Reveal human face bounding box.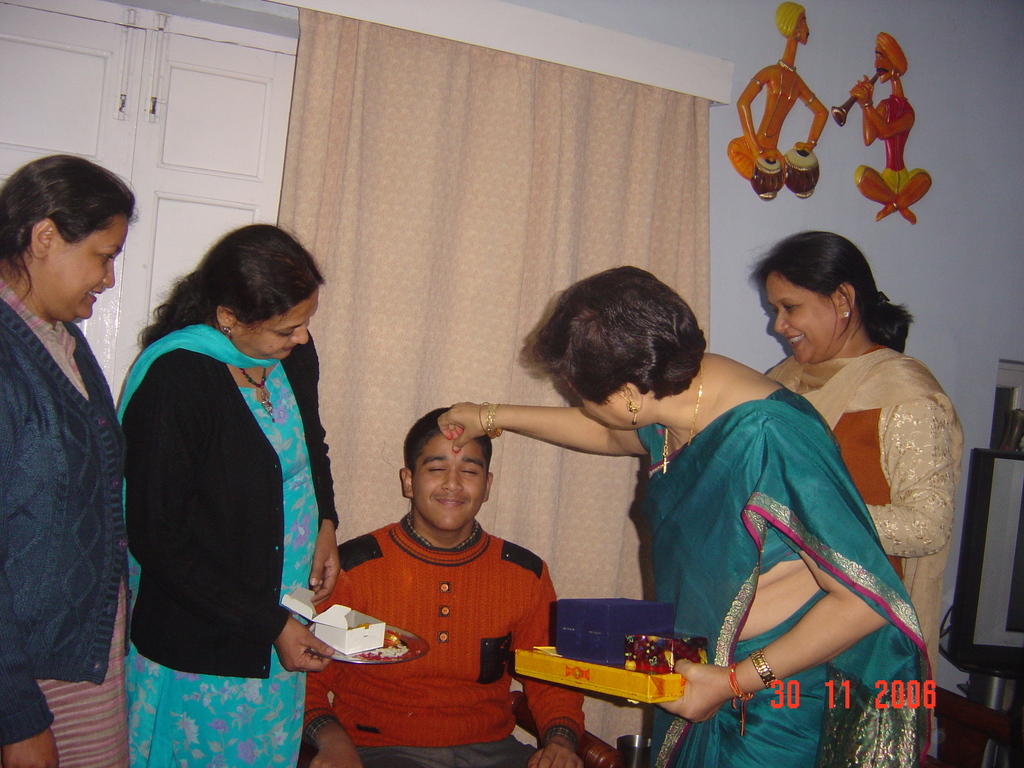
Revealed: left=40, top=214, right=131, bottom=320.
